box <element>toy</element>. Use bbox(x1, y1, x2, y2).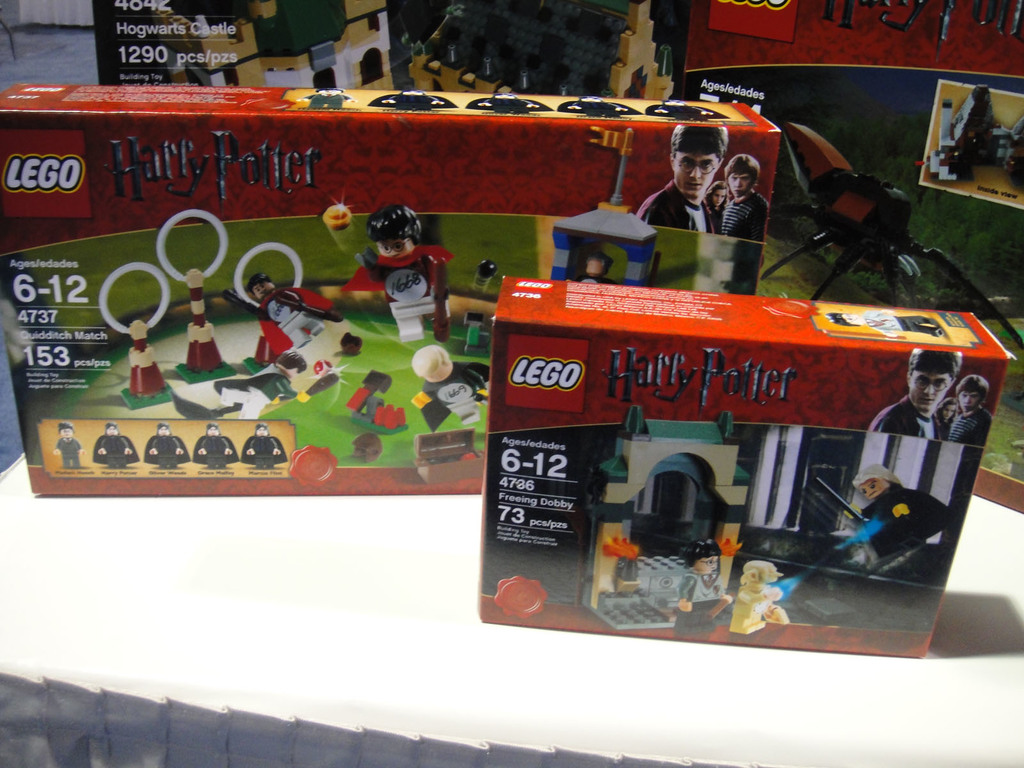
bbox(191, 420, 237, 474).
